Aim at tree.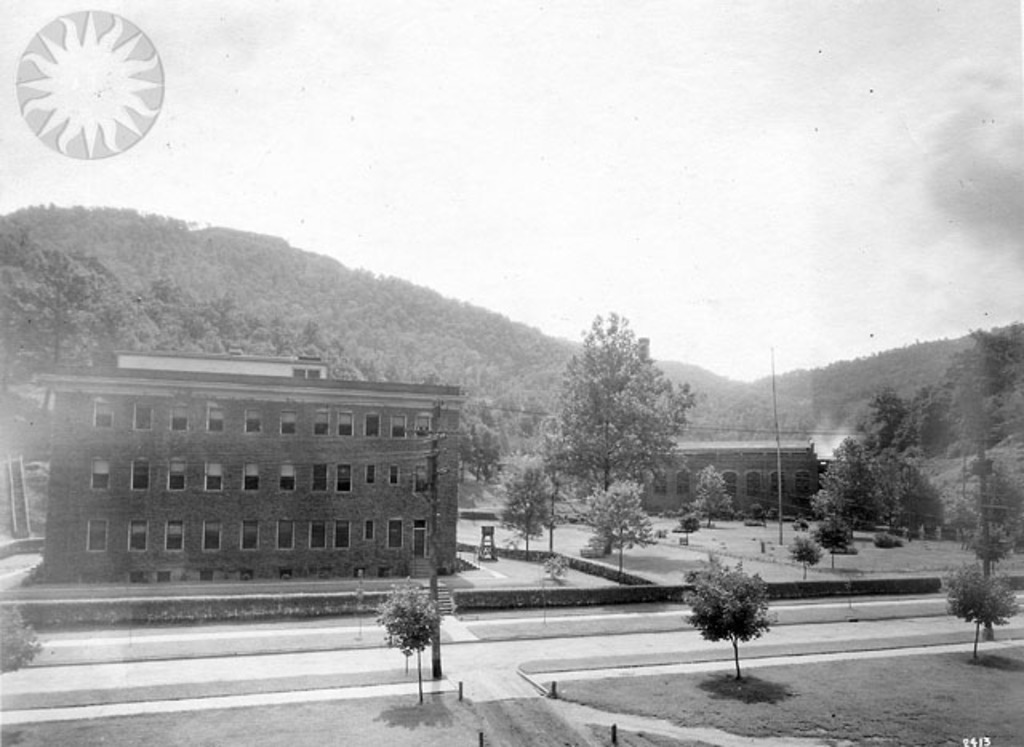
Aimed at (left=816, top=515, right=854, bottom=571).
